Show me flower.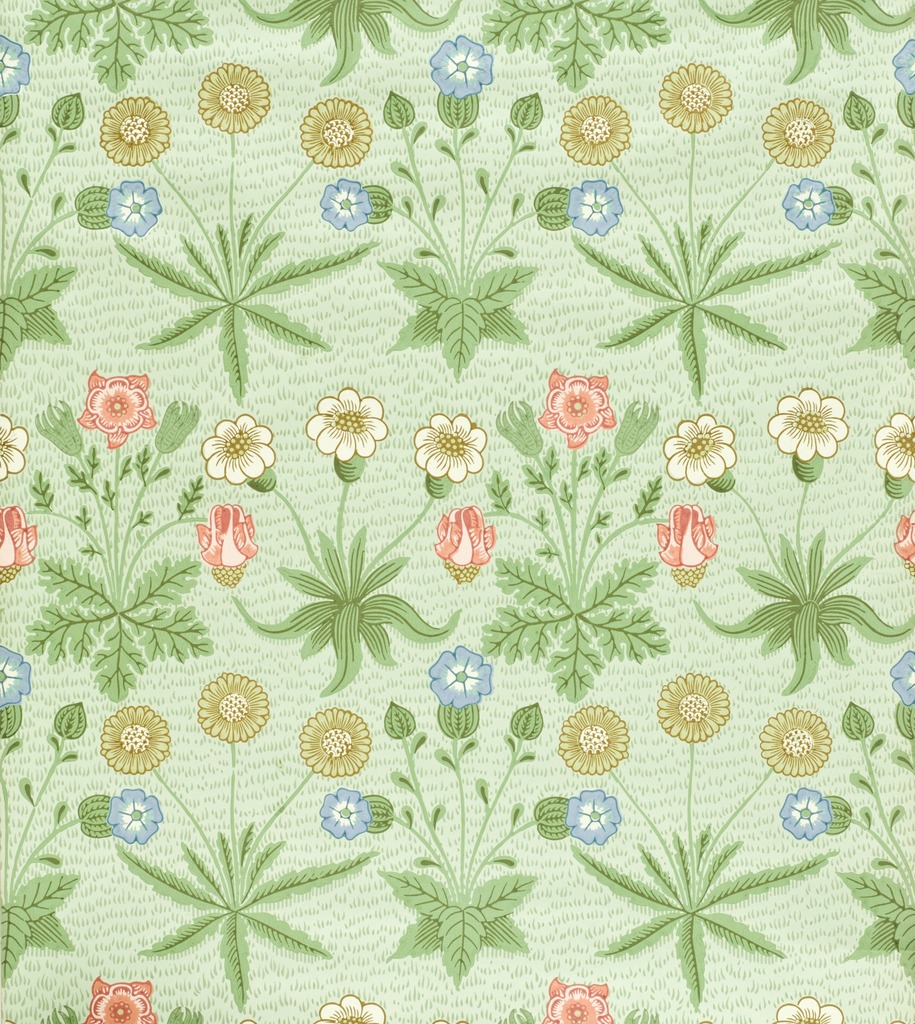
flower is here: x1=559 y1=92 x2=627 y2=168.
